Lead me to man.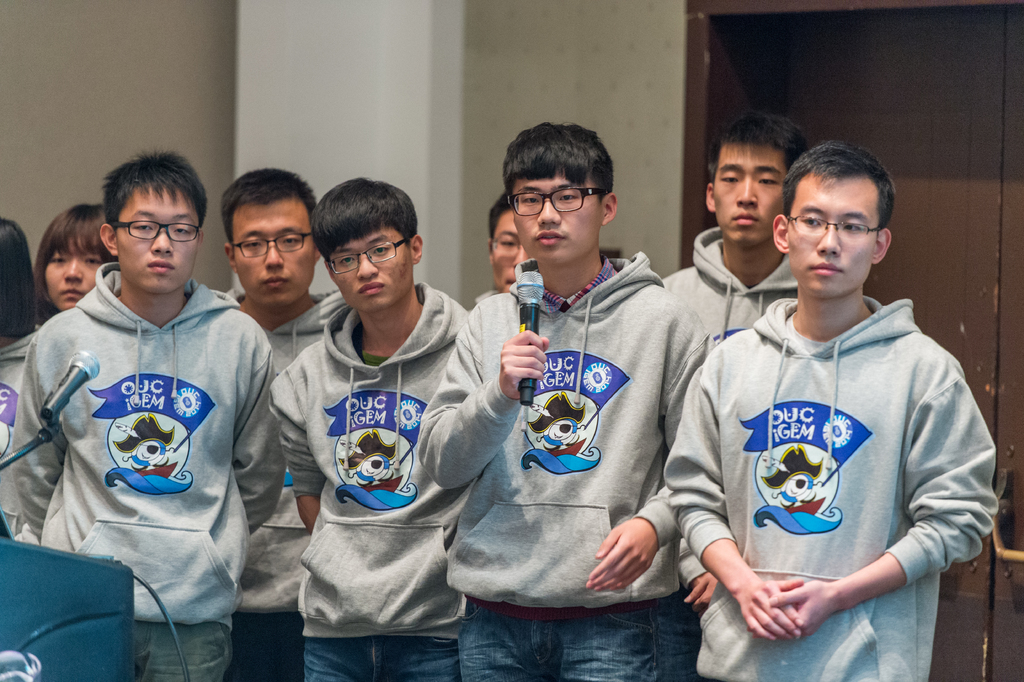
Lead to (204,169,349,681).
